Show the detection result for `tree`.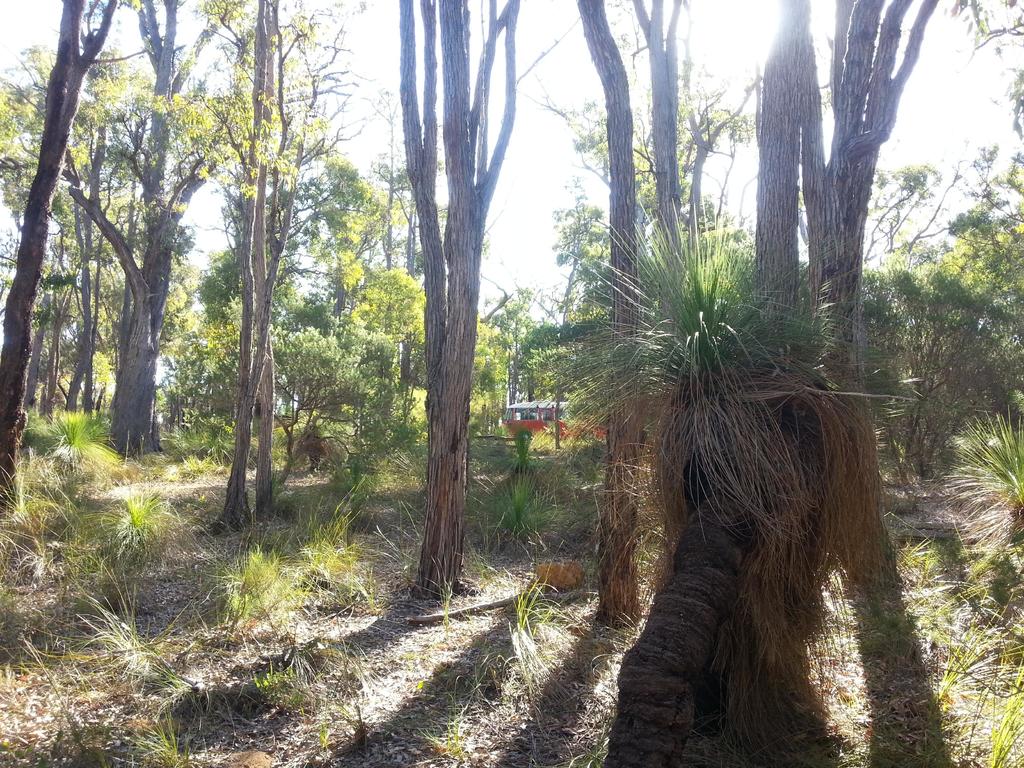
(192,311,387,483).
